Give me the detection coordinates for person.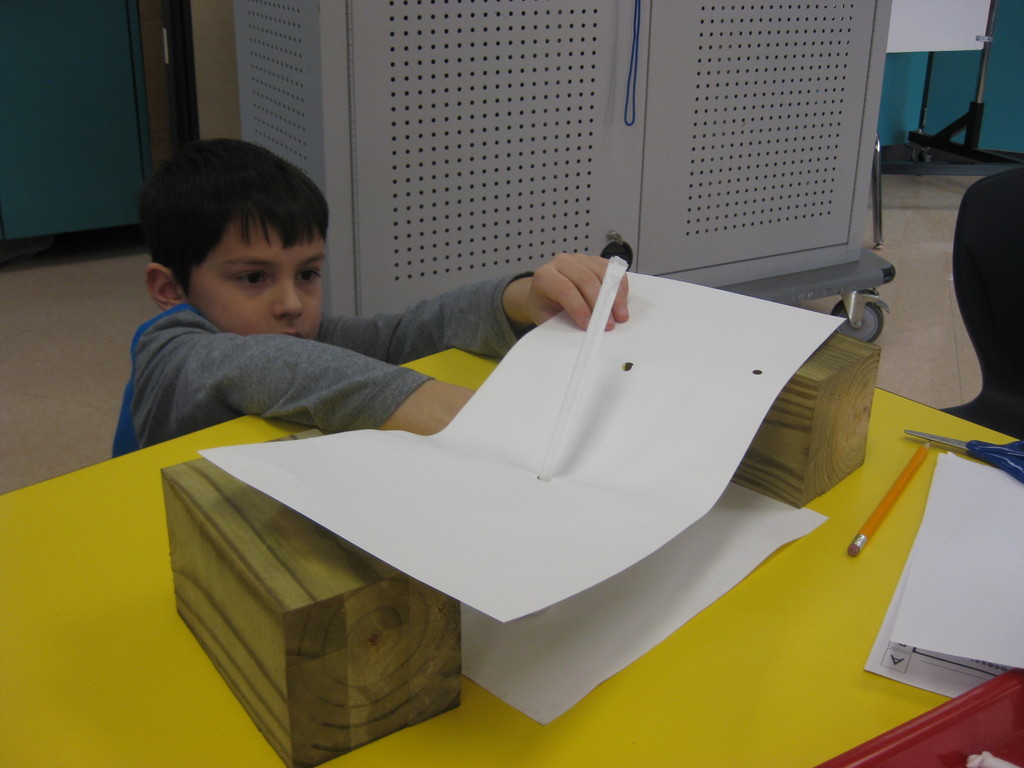
Rect(111, 135, 628, 461).
